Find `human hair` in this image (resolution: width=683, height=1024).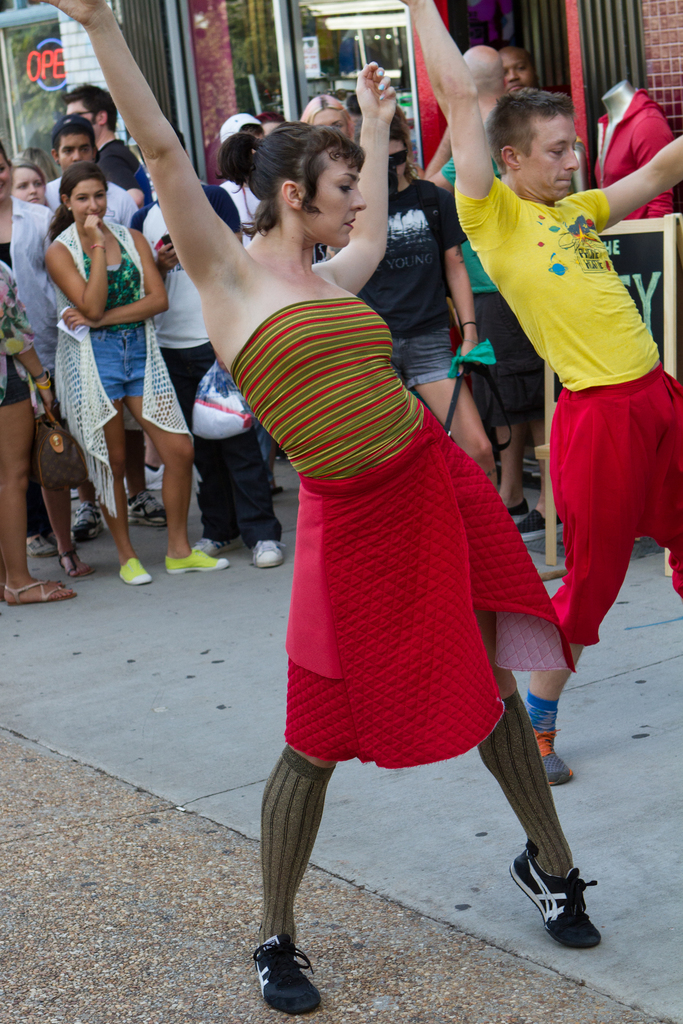
bbox=[238, 103, 382, 252].
